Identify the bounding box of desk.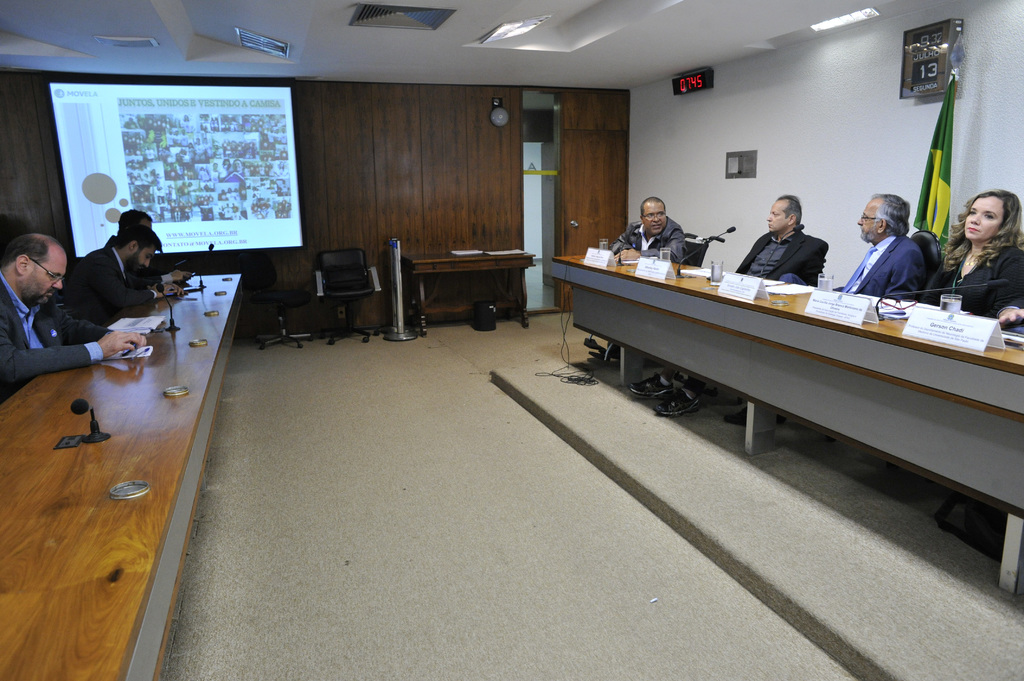
box(541, 234, 1023, 540).
